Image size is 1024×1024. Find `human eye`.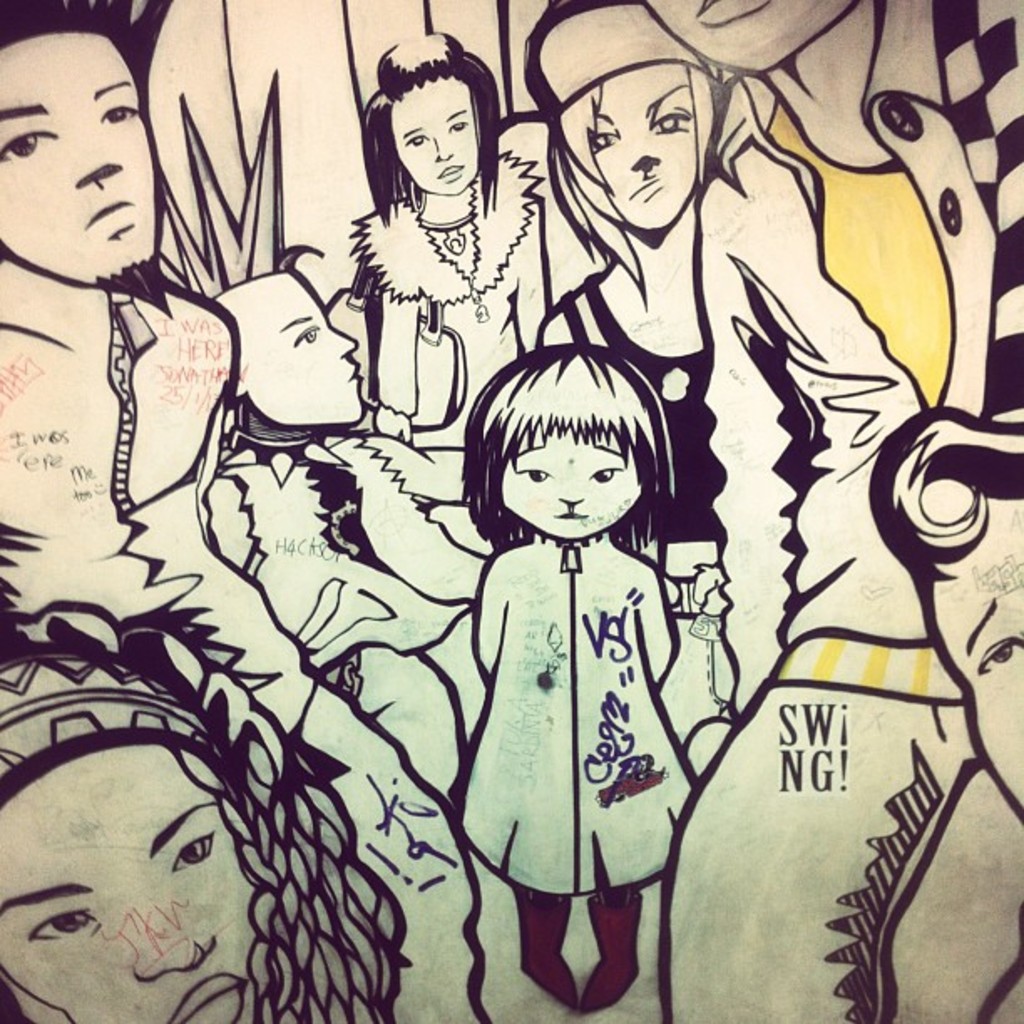
(left=651, top=107, right=689, bottom=134).
